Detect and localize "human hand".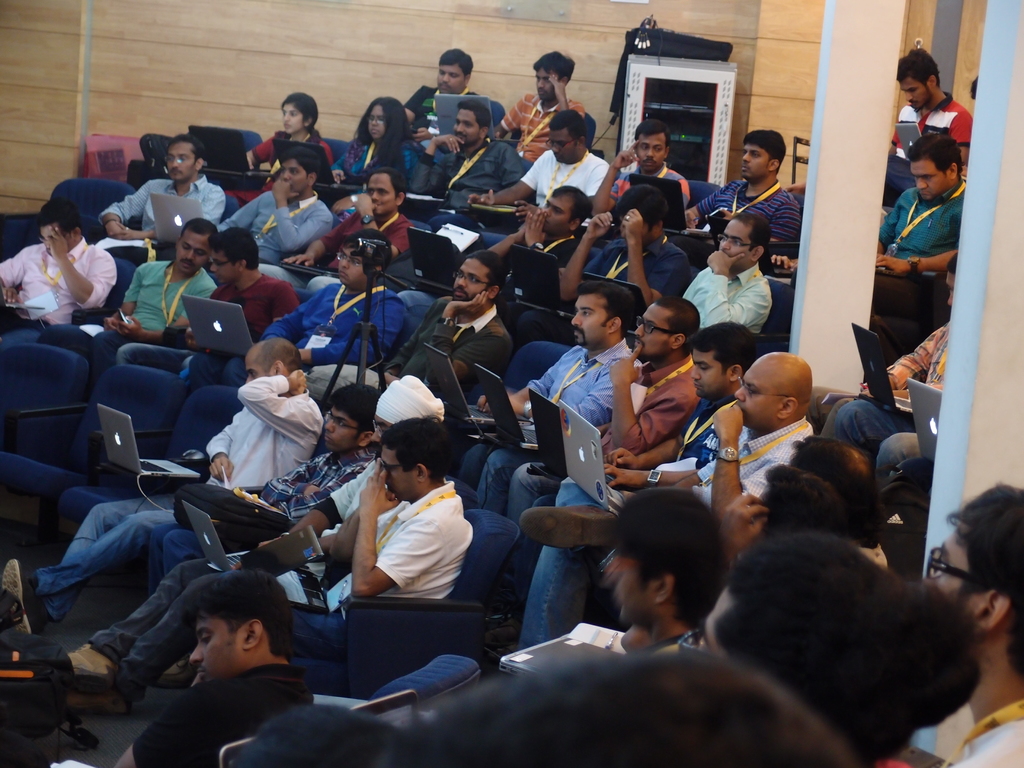
Localized at x1=705 y1=252 x2=746 y2=271.
